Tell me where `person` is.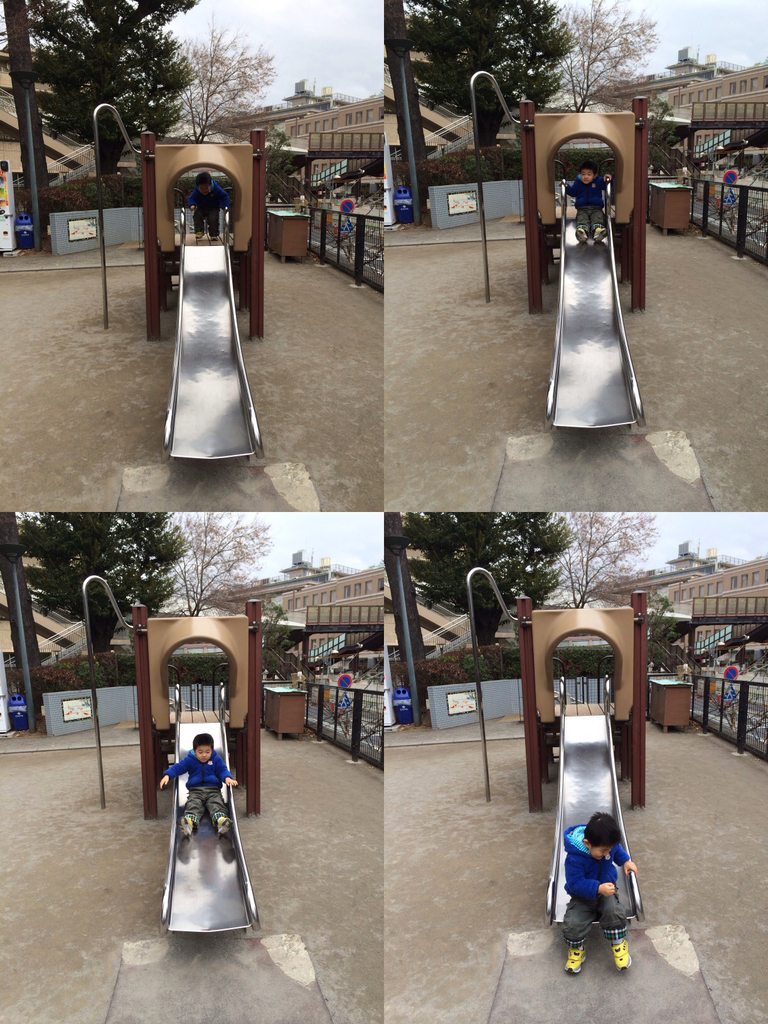
`person` is at box(567, 804, 650, 965).
